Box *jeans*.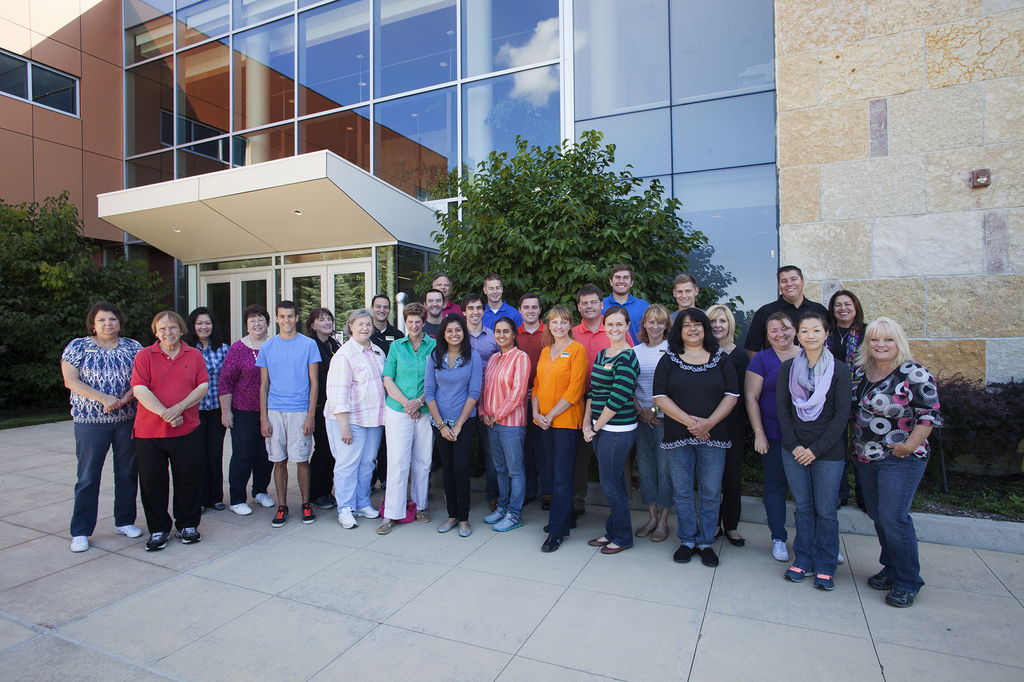
(x1=593, y1=427, x2=637, y2=545).
